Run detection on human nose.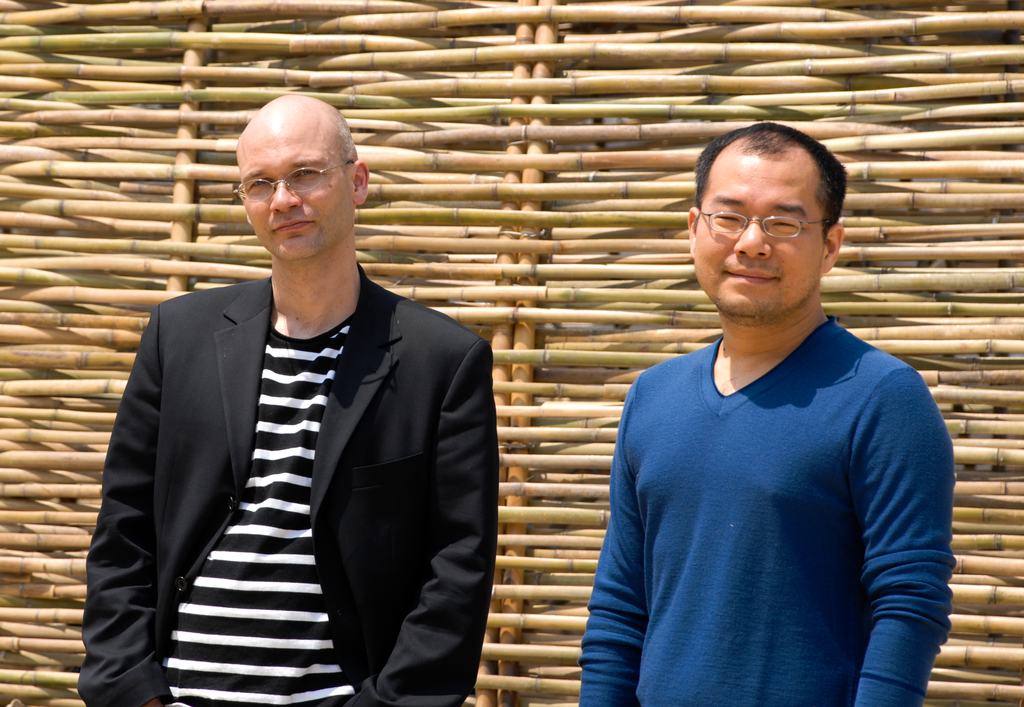
Result: x1=734, y1=212, x2=774, y2=259.
